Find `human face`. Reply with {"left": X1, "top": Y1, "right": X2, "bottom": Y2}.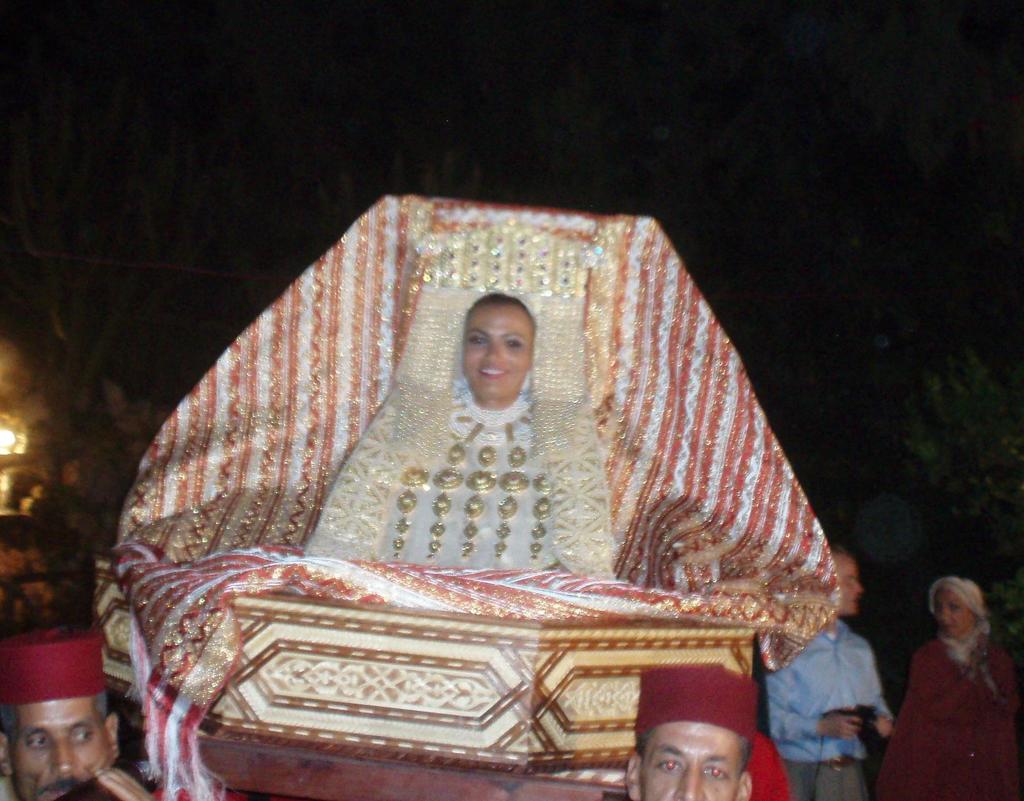
{"left": 935, "top": 588, "right": 974, "bottom": 637}.
